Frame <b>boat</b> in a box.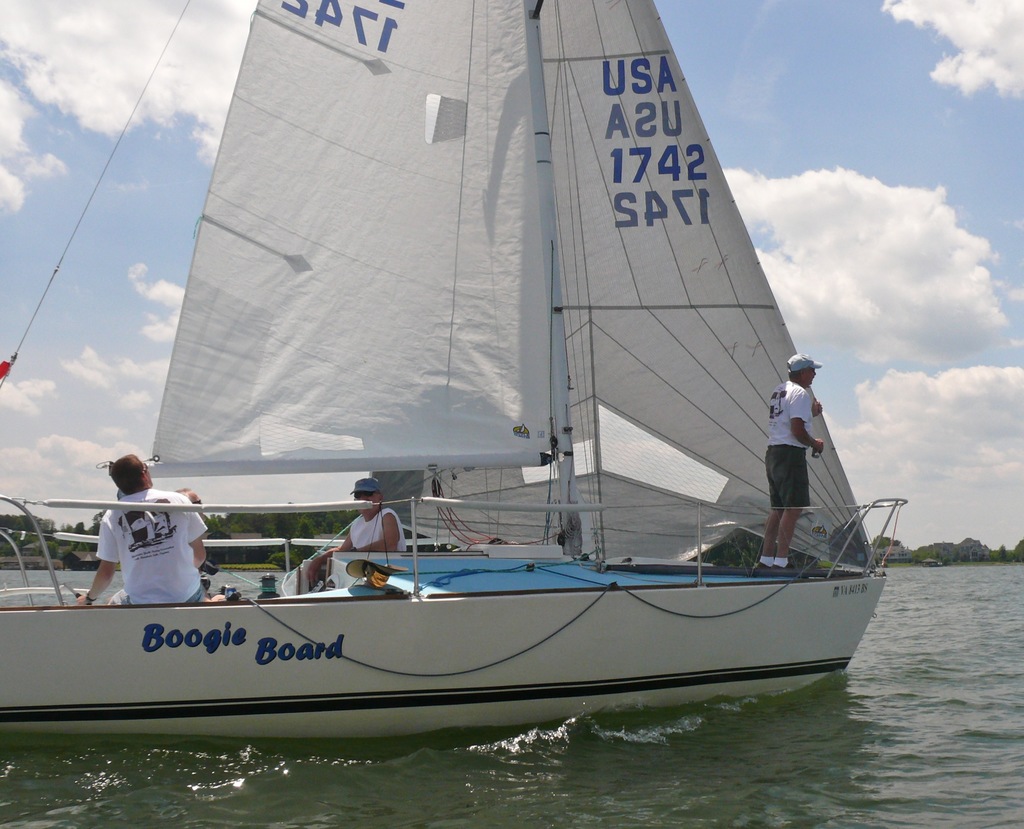
box=[36, 0, 879, 785].
